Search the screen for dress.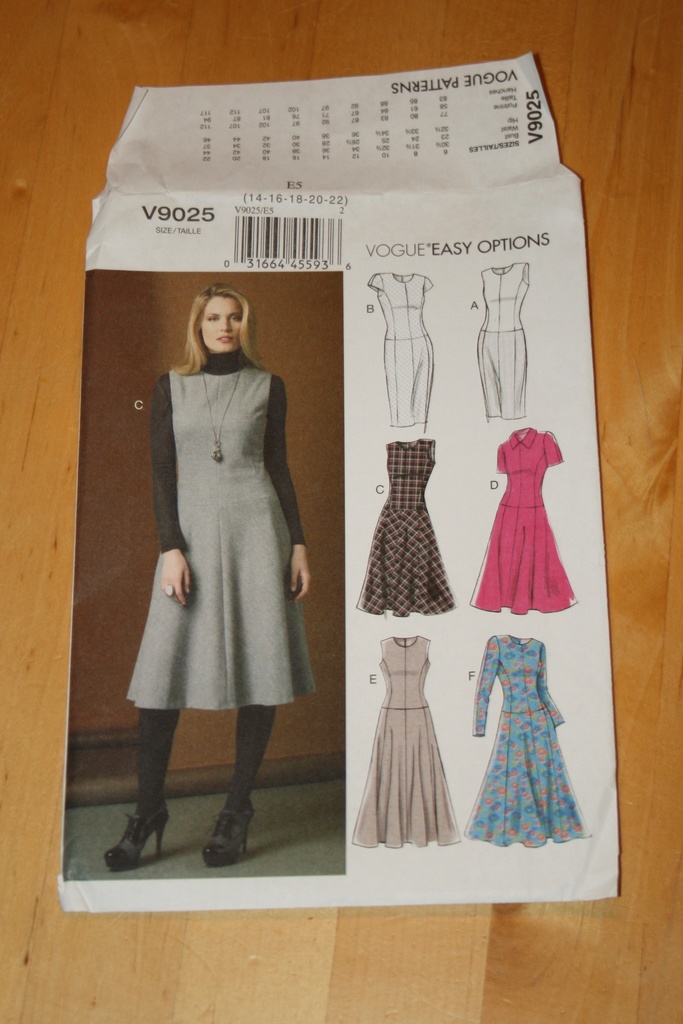
Found at <box>357,438,455,618</box>.
